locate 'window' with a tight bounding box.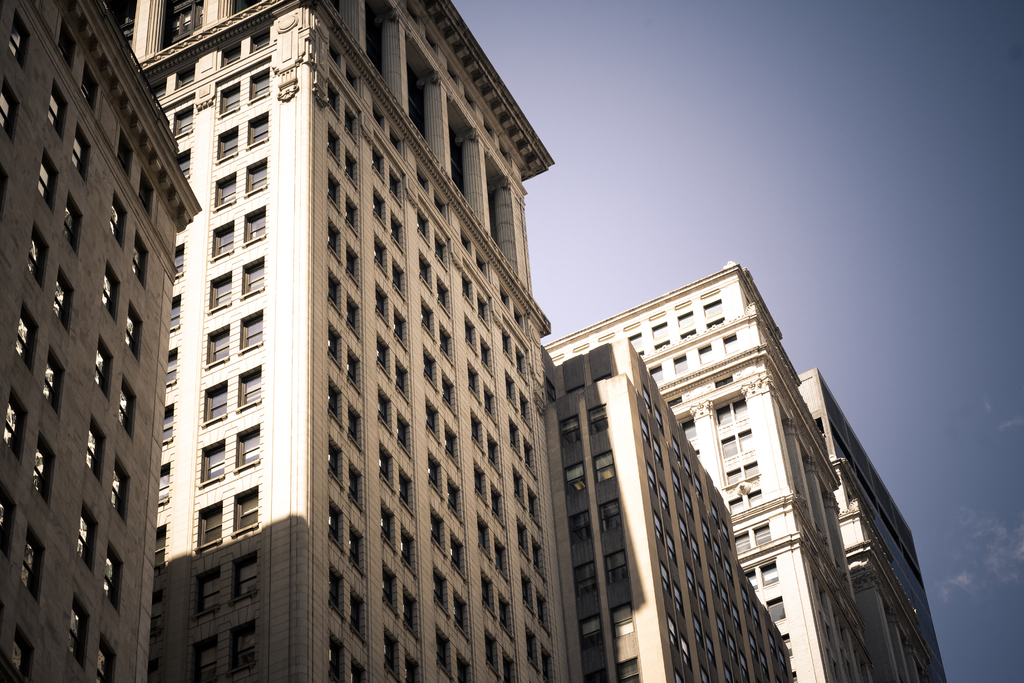
36, 353, 67, 411.
